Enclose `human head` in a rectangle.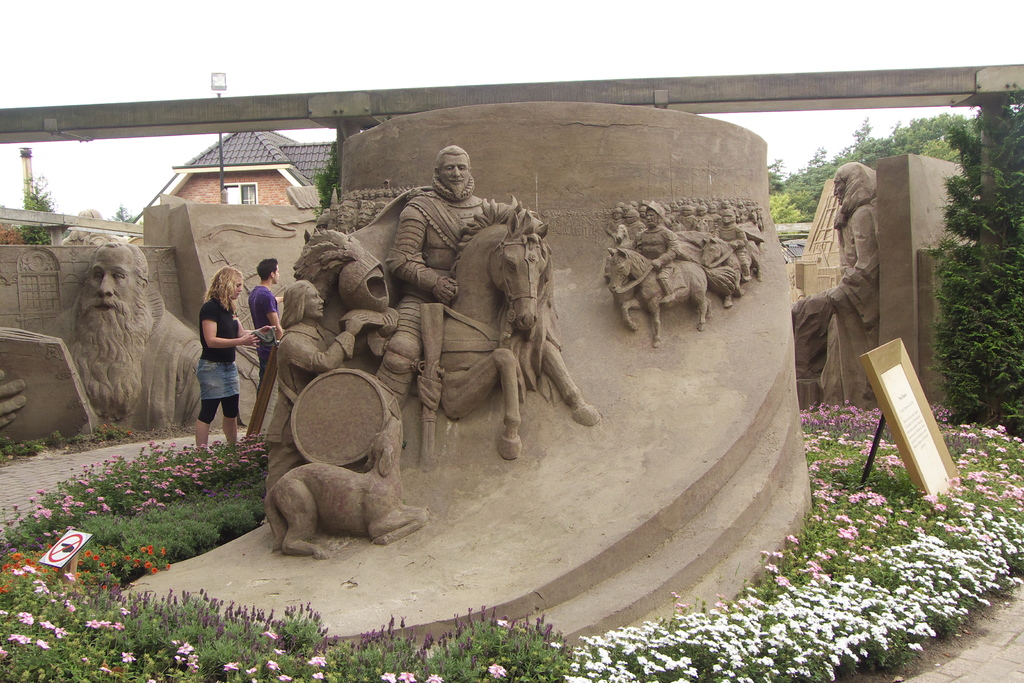
[256, 258, 278, 283].
